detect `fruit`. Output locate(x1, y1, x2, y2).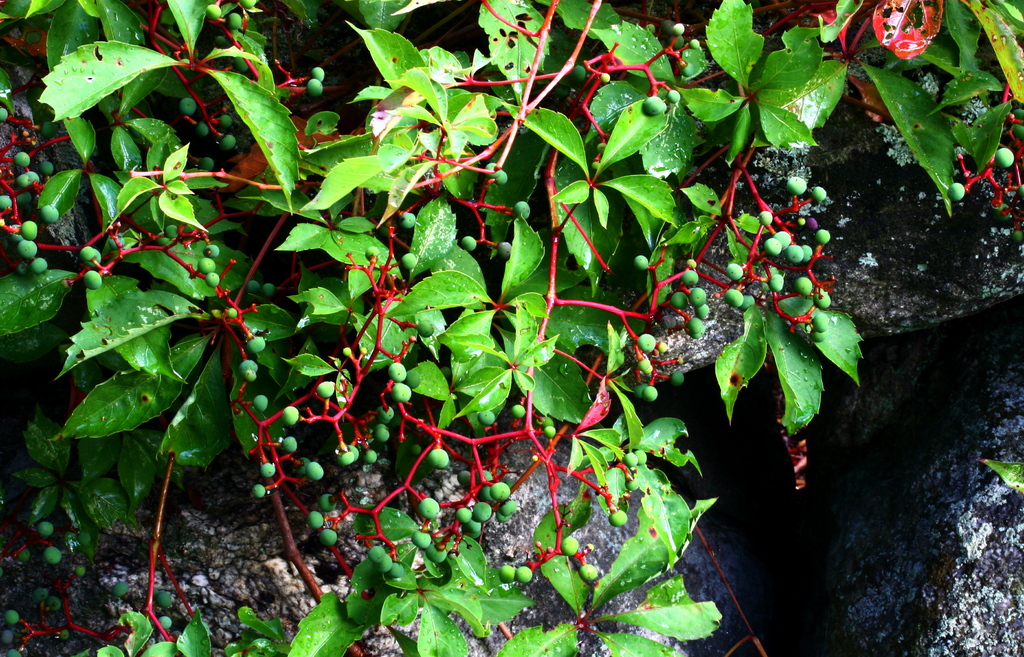
locate(389, 362, 409, 382).
